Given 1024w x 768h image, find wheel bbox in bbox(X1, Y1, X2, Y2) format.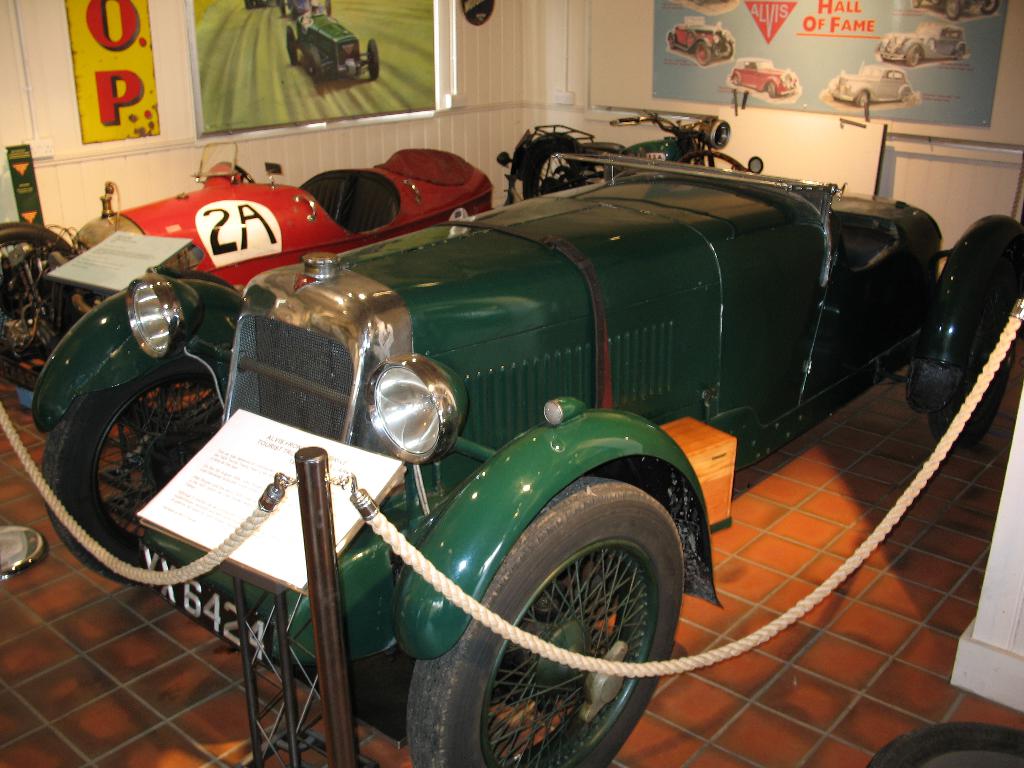
bbox(325, 0, 332, 14).
